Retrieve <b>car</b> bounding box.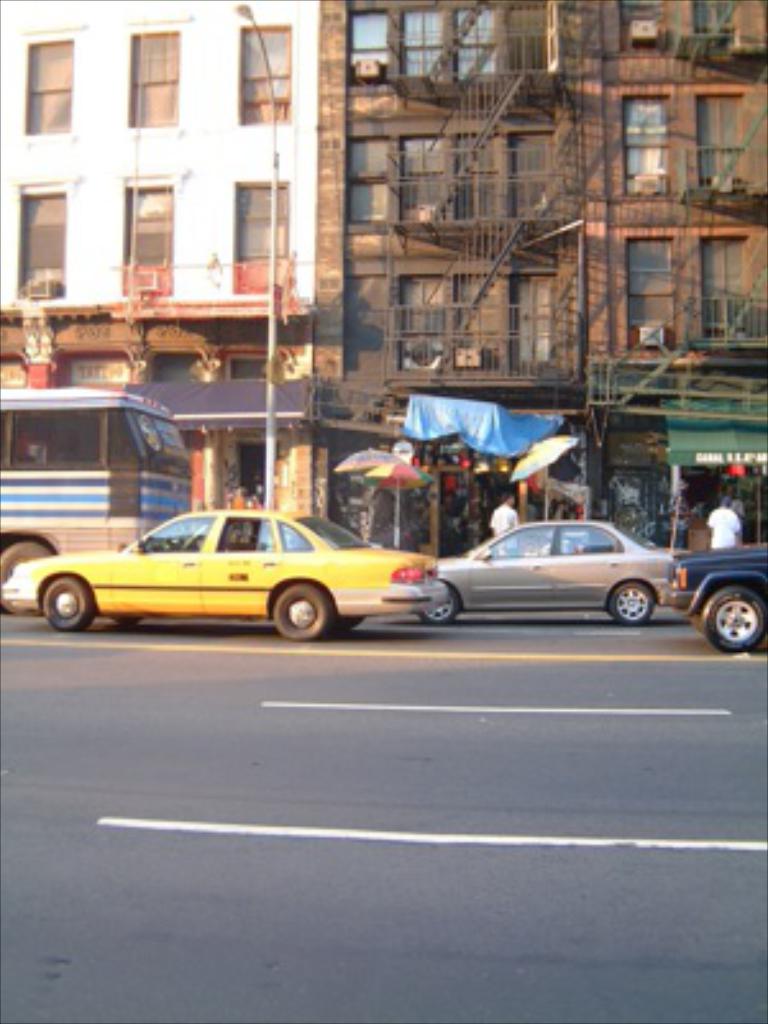
Bounding box: select_region(0, 512, 440, 640).
